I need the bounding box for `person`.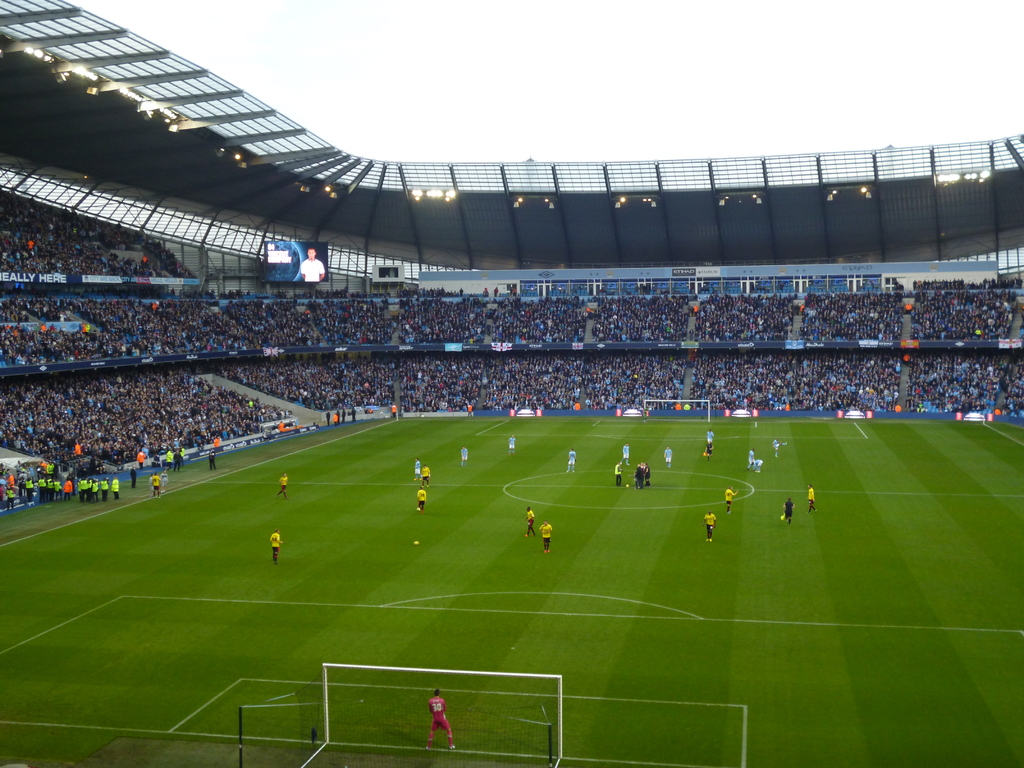
Here it is: (420,461,436,478).
